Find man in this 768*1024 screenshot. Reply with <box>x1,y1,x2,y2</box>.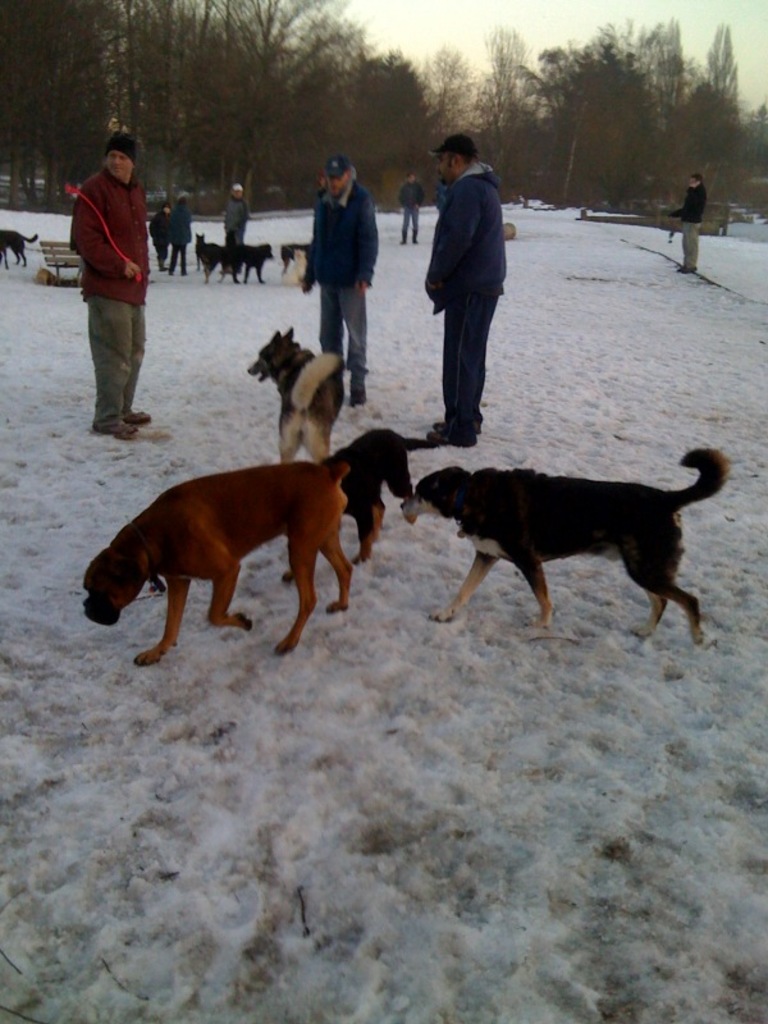
<box>396,177,421,246</box>.
